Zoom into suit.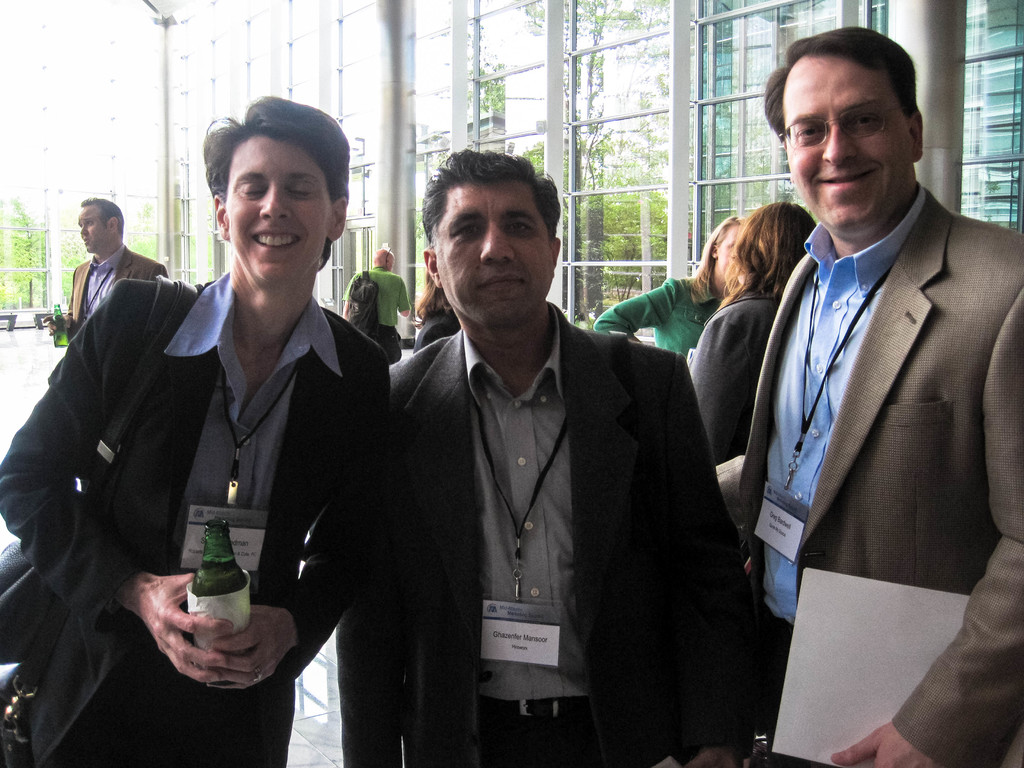
Zoom target: [687, 291, 776, 465].
